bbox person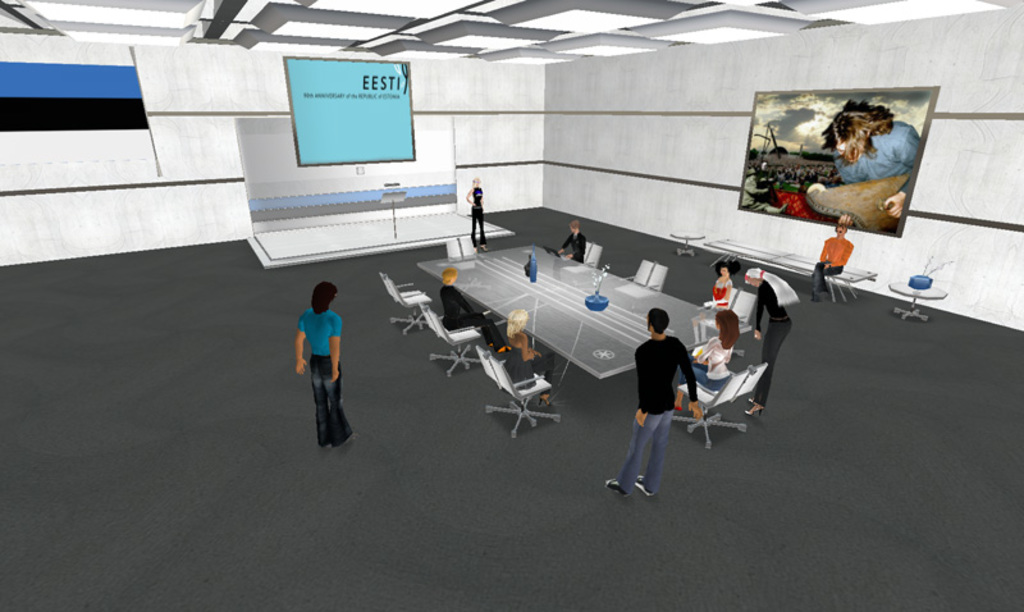
736, 262, 800, 430
